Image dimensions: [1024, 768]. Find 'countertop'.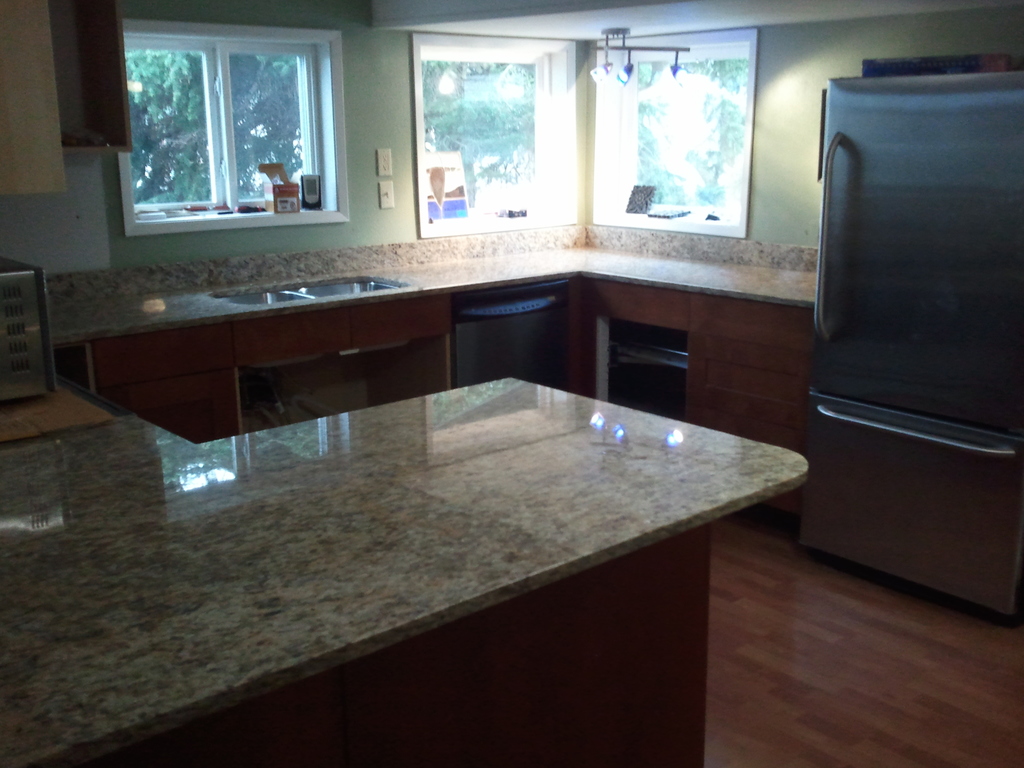
<region>0, 218, 818, 767</region>.
